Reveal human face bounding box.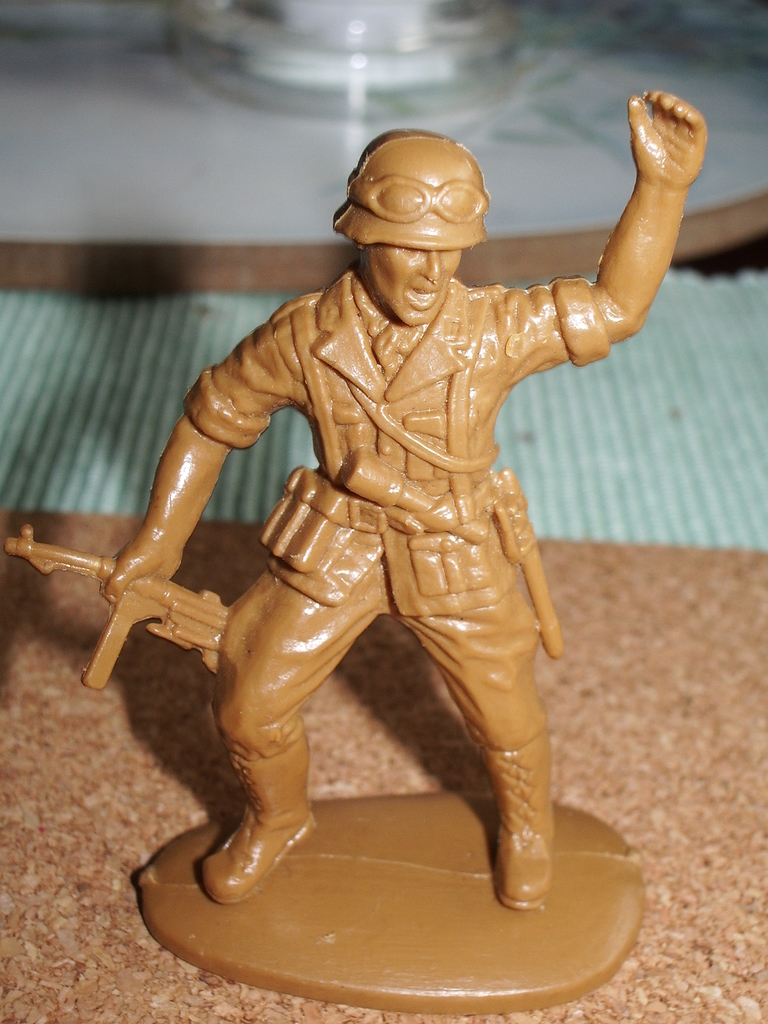
Revealed: <region>374, 246, 460, 324</region>.
